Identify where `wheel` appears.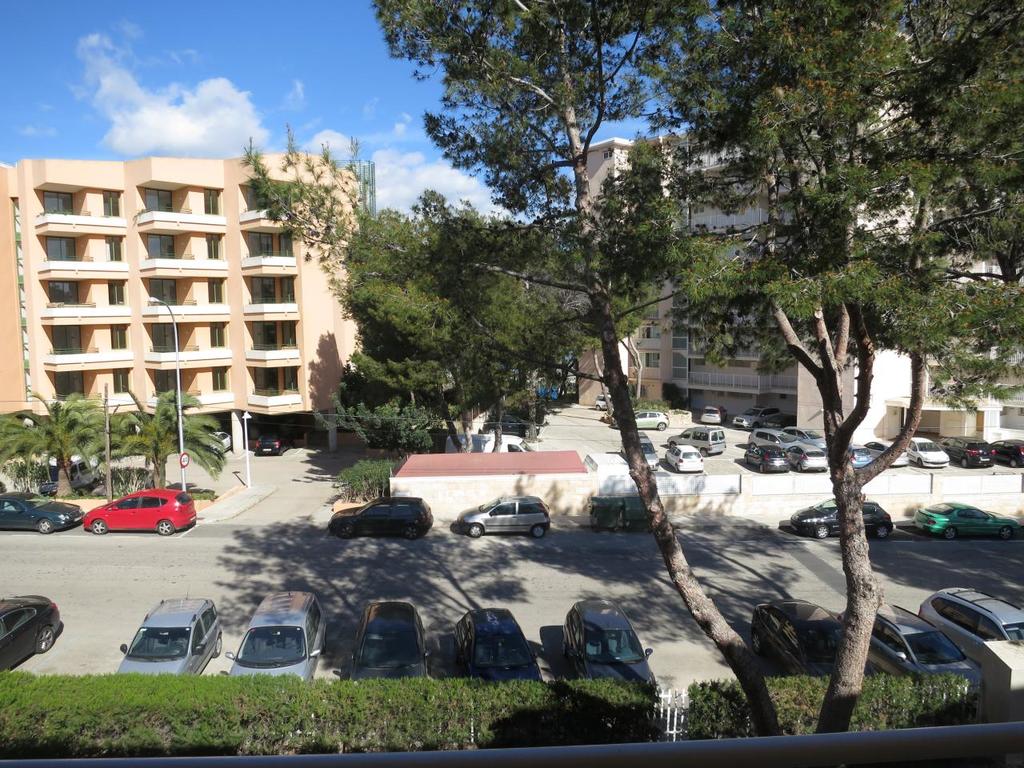
Appears at 334, 522, 352, 538.
